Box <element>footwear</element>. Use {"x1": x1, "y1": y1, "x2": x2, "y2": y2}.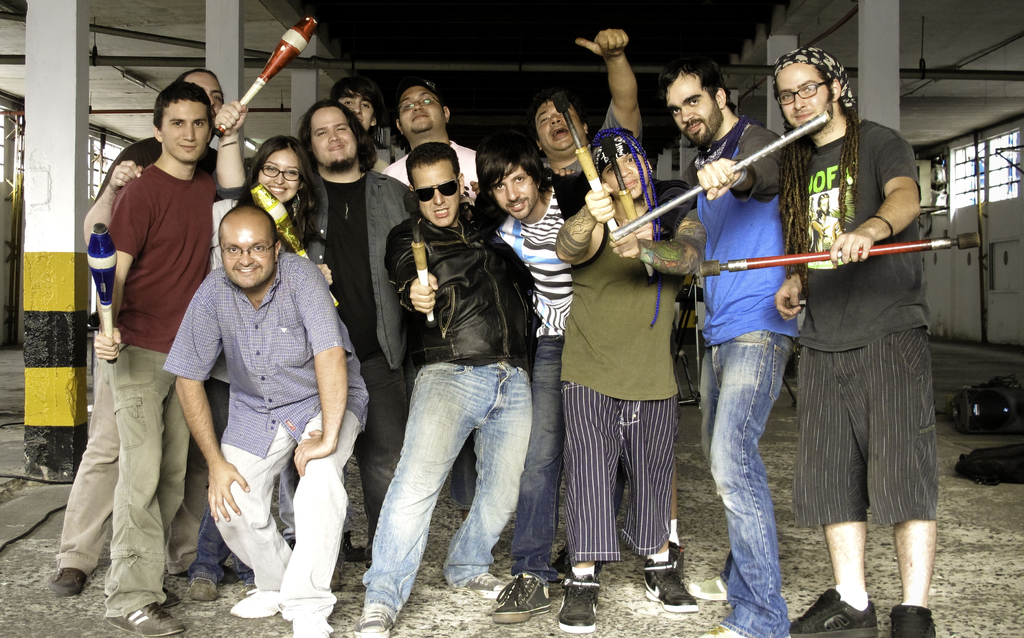
{"x1": 556, "y1": 569, "x2": 604, "y2": 634}.
